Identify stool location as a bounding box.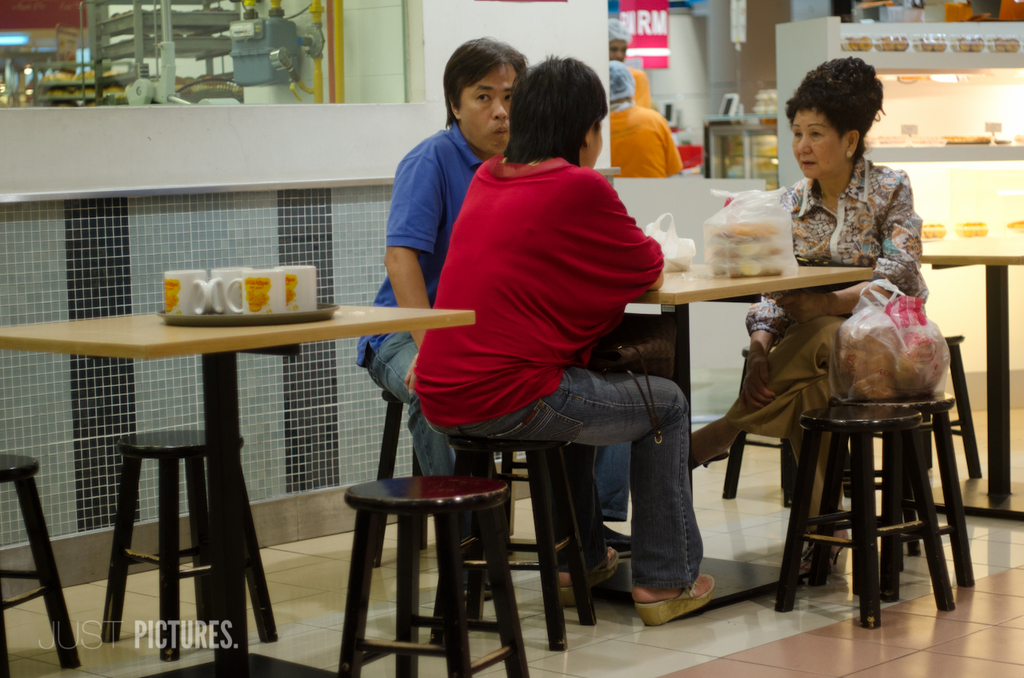
x1=923, y1=328, x2=994, y2=469.
